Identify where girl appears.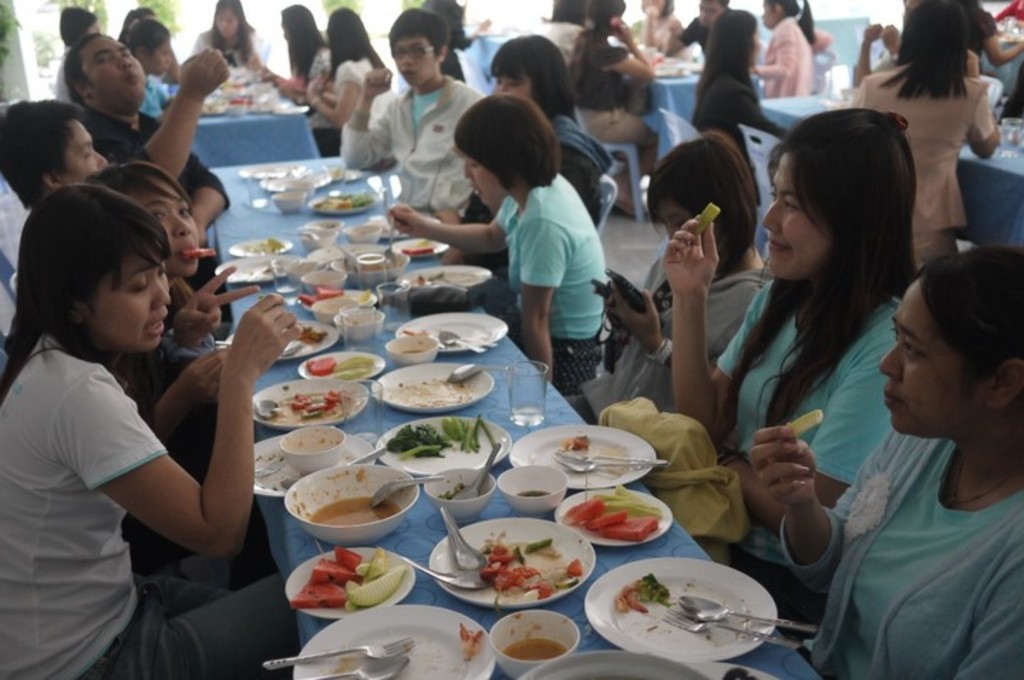
Appears at [left=85, top=156, right=272, bottom=551].
